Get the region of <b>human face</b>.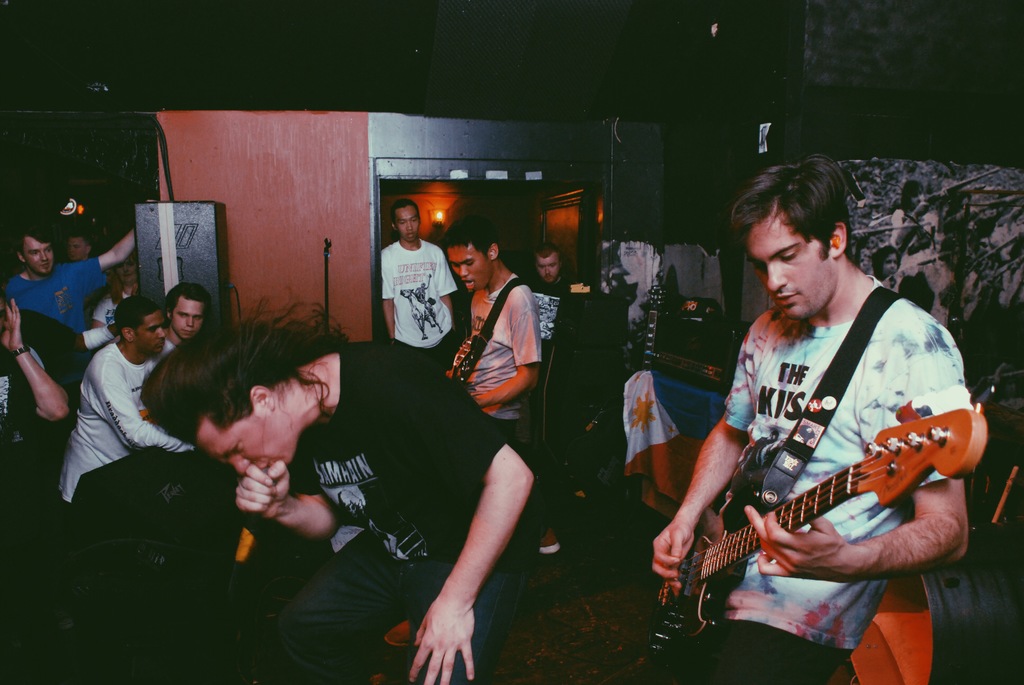
[x1=20, y1=238, x2=54, y2=274].
